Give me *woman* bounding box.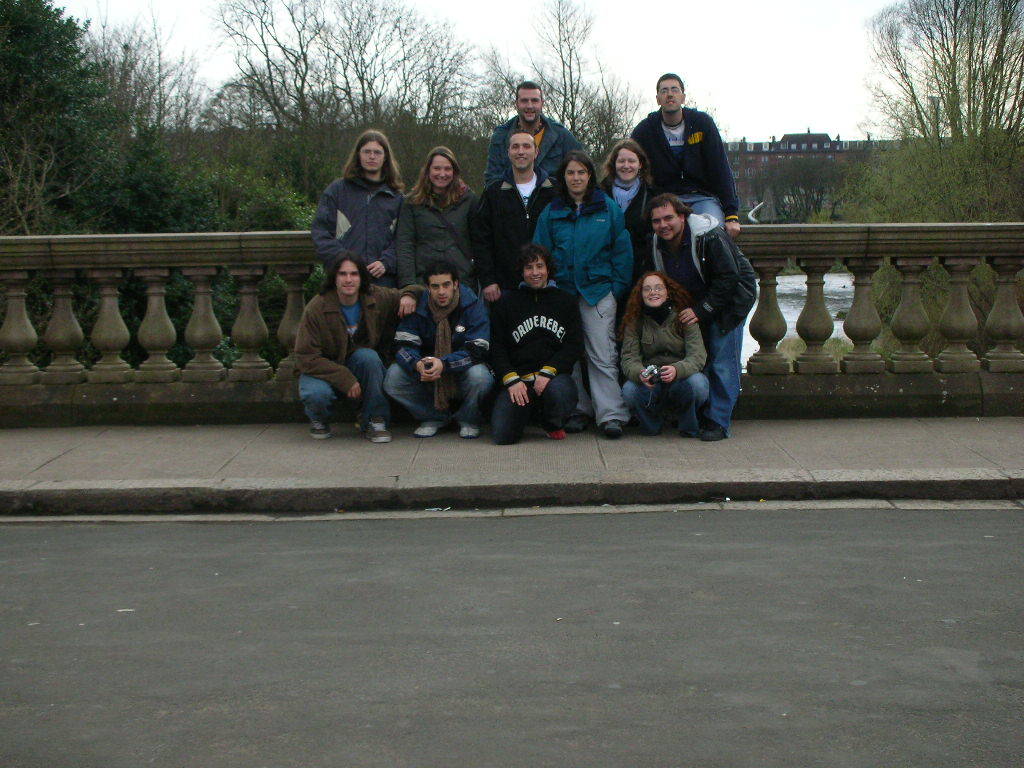
[310,125,403,346].
